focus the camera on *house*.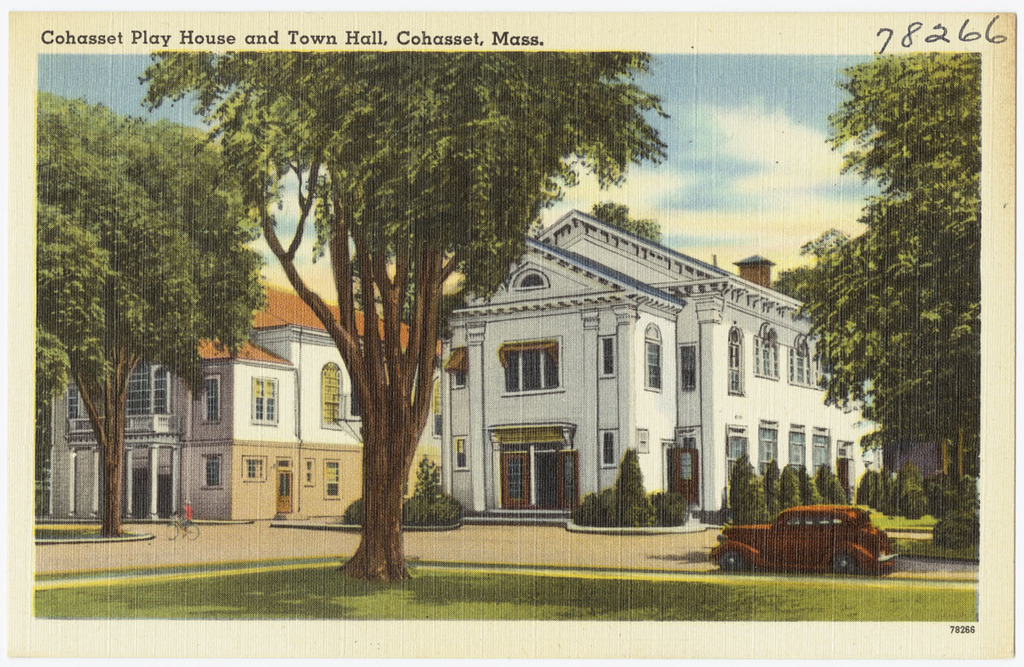
Focus region: bbox(36, 271, 463, 529).
